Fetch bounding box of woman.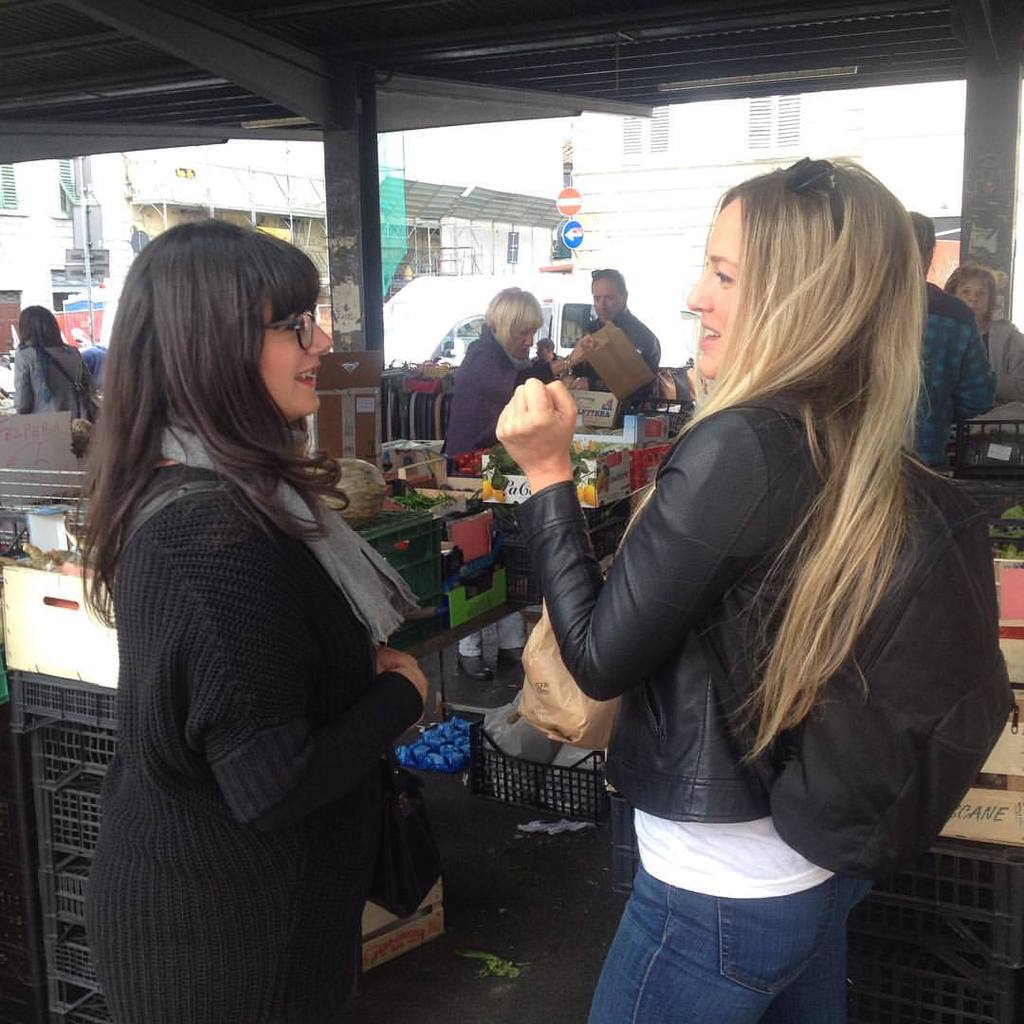
Bbox: crop(73, 187, 479, 1023).
